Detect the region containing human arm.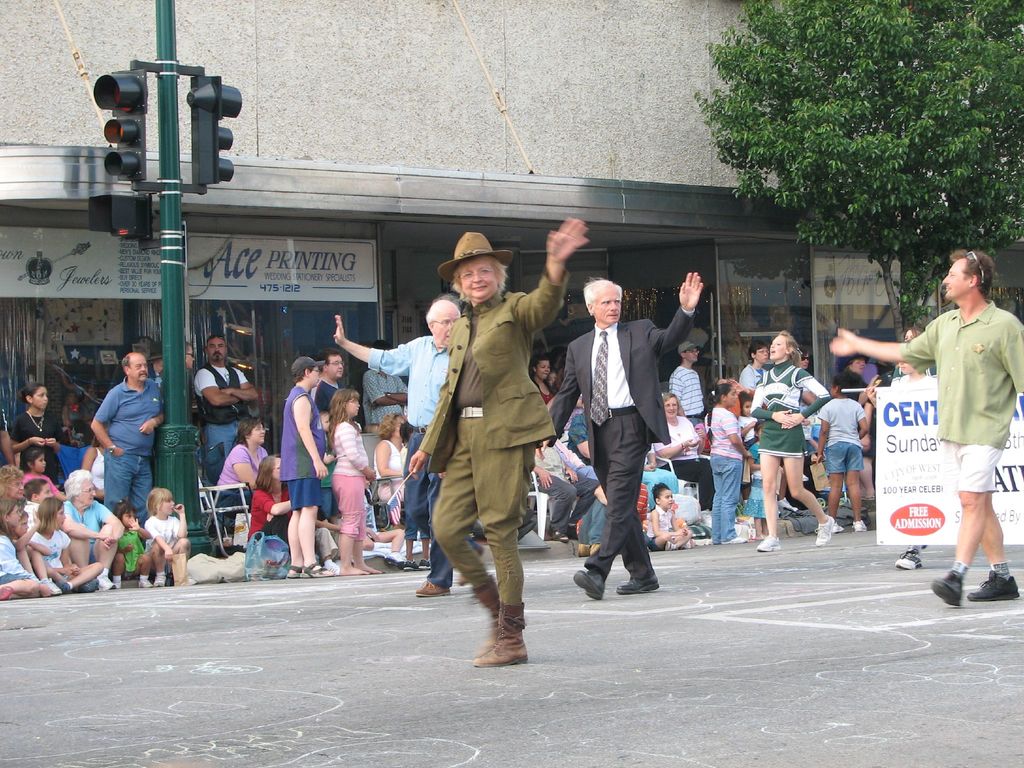
select_region(779, 373, 829, 426).
